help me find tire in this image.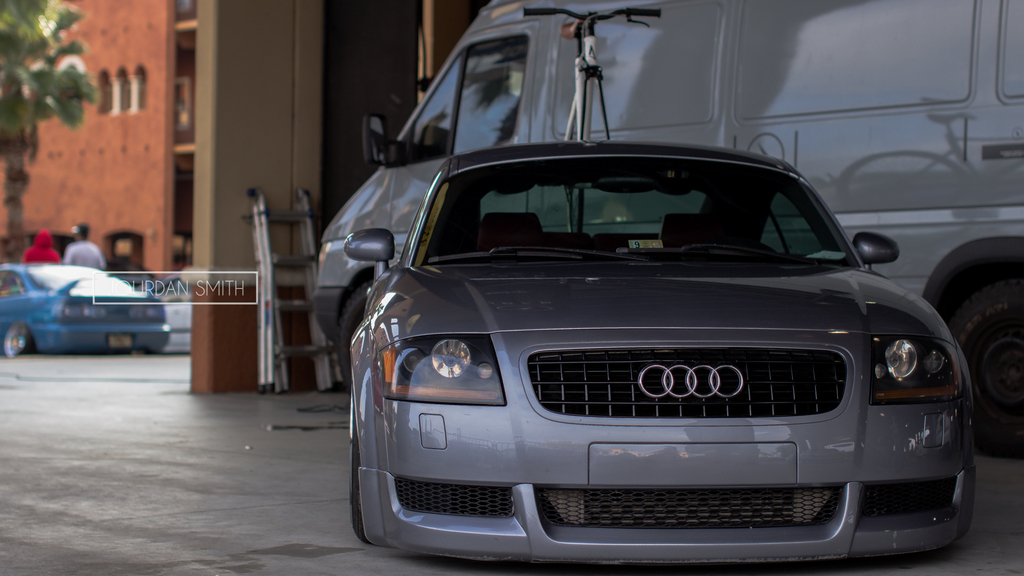
Found it: locate(336, 278, 392, 381).
